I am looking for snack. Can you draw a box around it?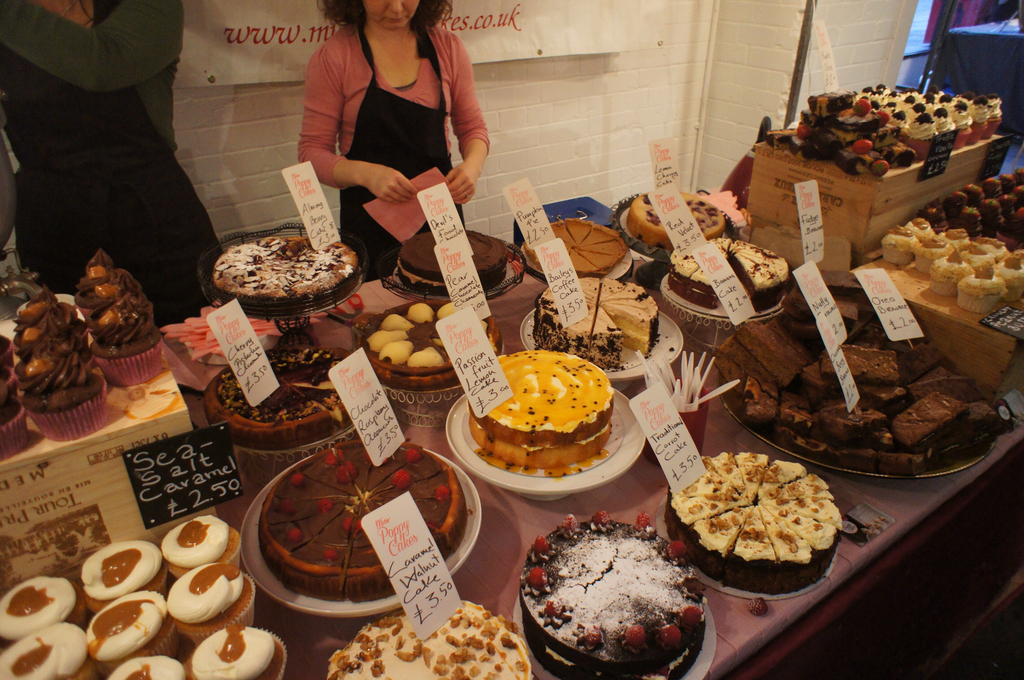
Sure, the bounding box is 0:218:170:449.
